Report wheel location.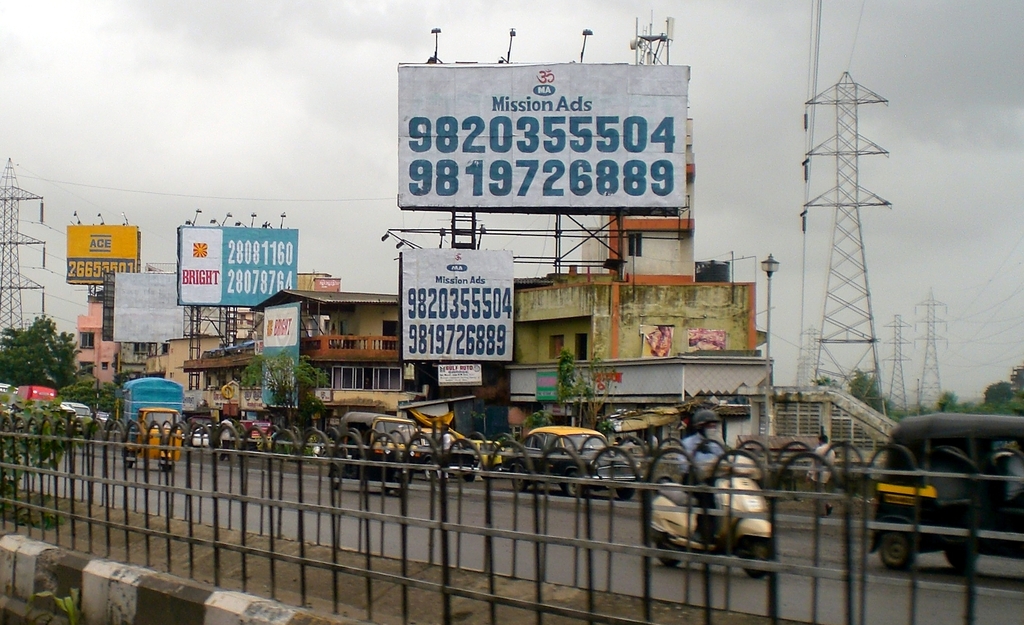
Report: 395/489/397/496.
